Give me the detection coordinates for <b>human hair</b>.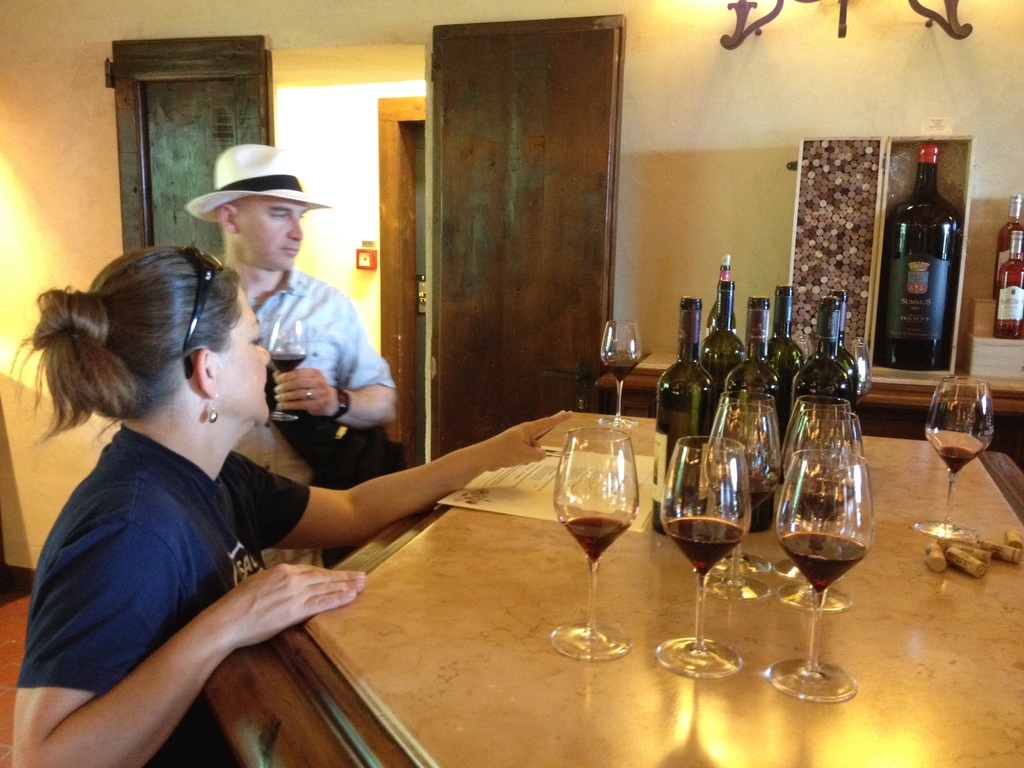
crop(31, 239, 266, 444).
